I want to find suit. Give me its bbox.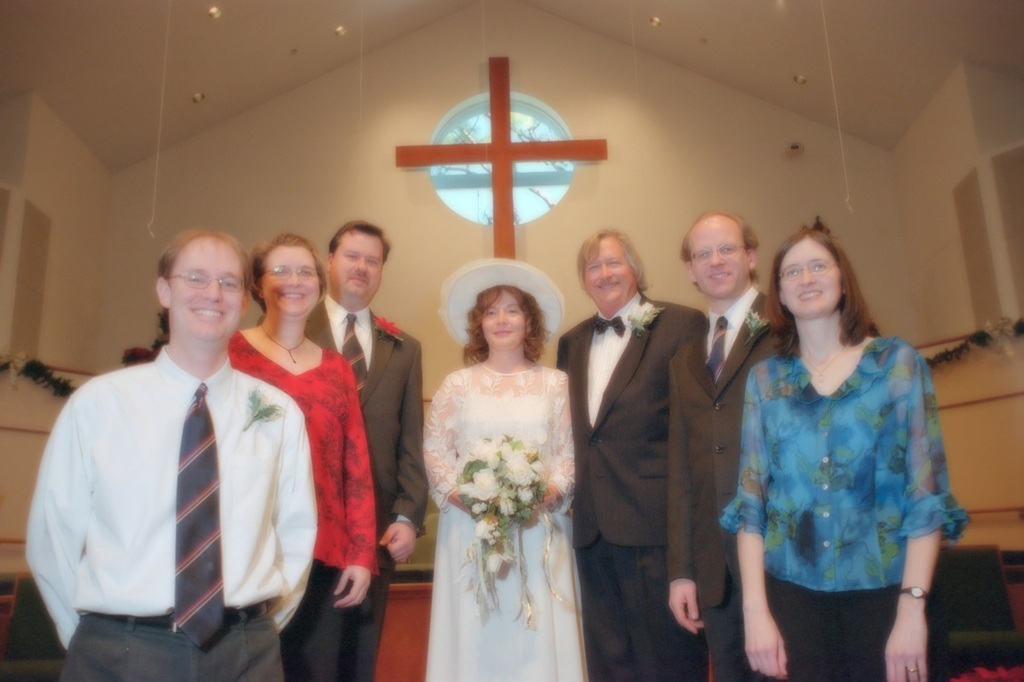
bbox=(260, 311, 431, 681).
